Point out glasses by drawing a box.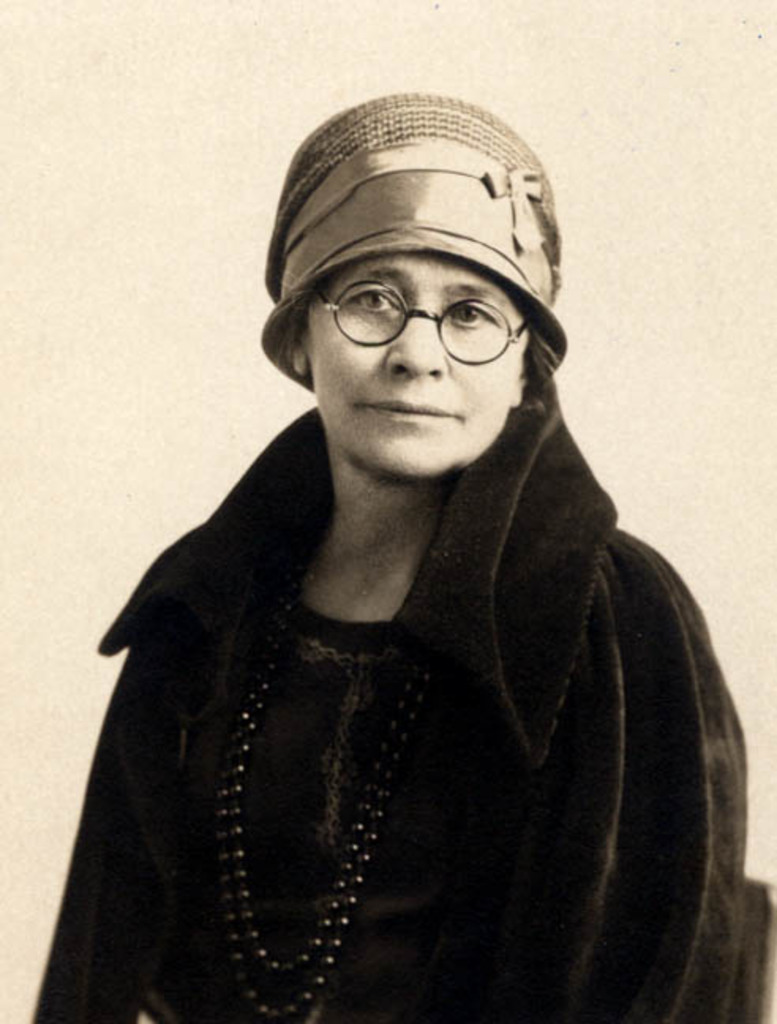
(313, 275, 535, 368).
